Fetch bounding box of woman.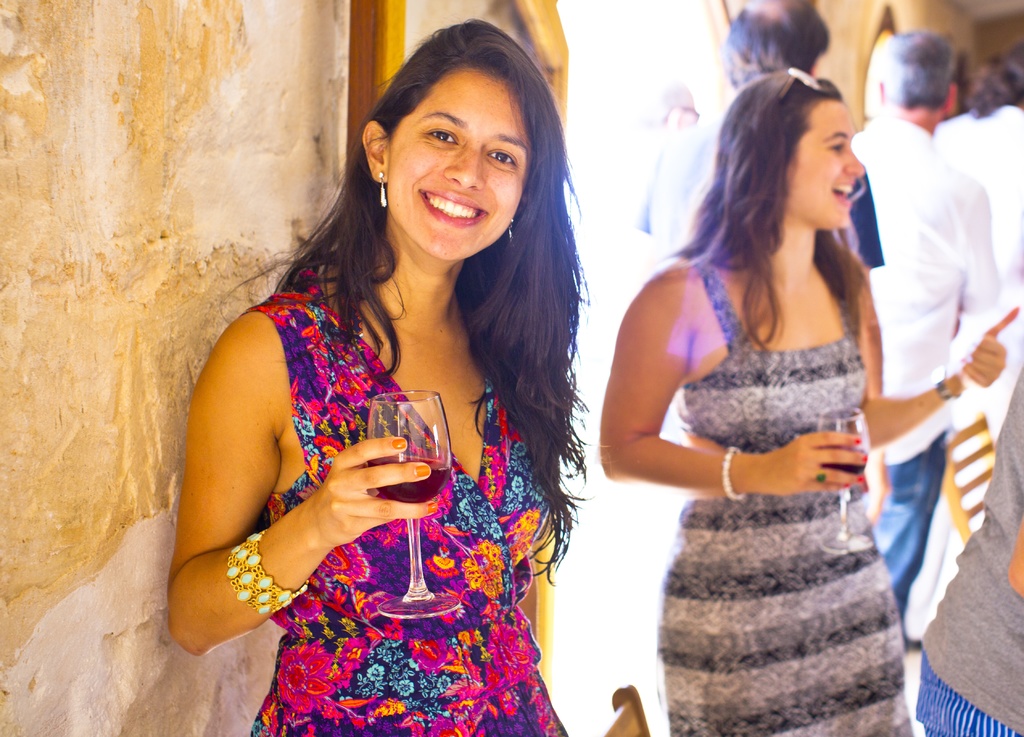
Bbox: x1=164, y1=18, x2=605, y2=736.
